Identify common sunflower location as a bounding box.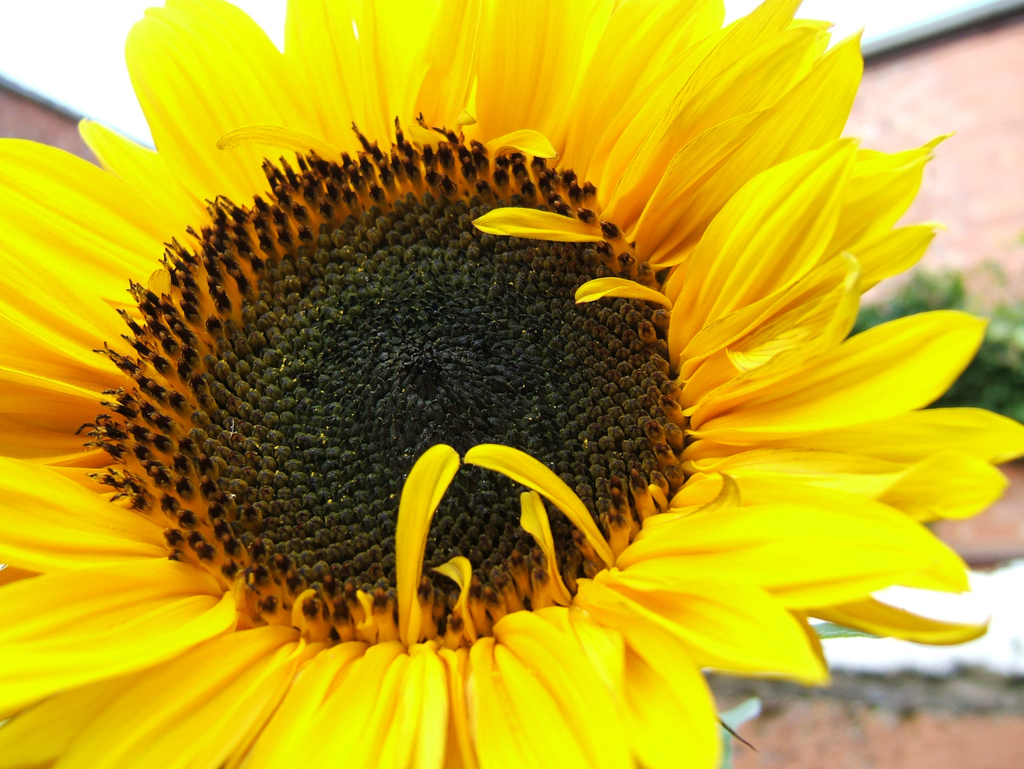
Rect(0, 17, 1023, 768).
